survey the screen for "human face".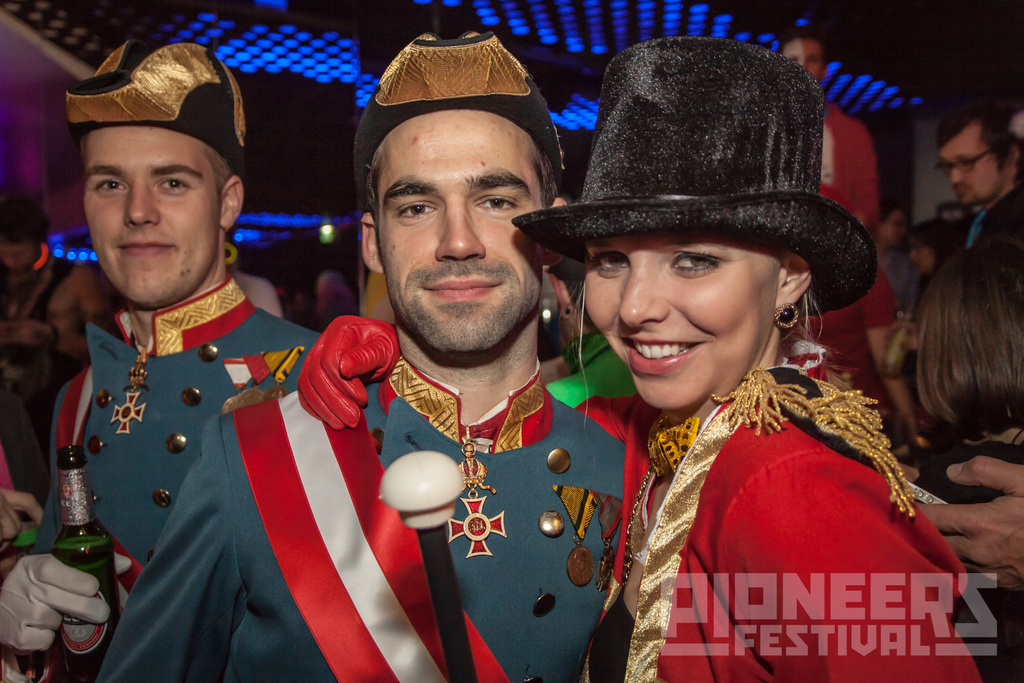
Survey found: 1:241:36:267.
